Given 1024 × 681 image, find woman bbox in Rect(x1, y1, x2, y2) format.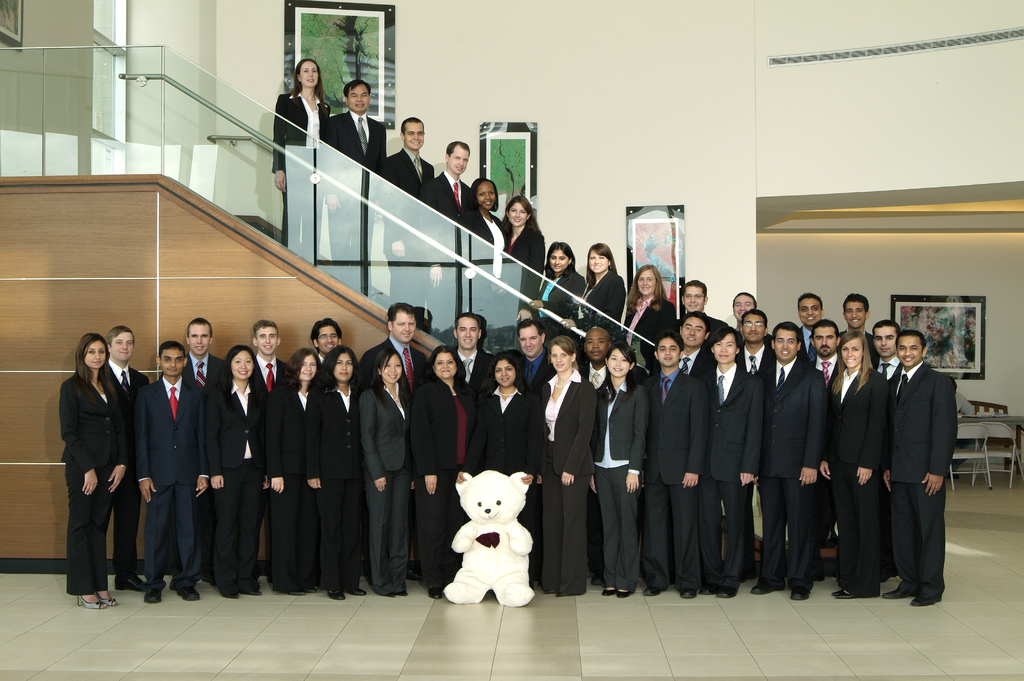
Rect(462, 177, 505, 339).
